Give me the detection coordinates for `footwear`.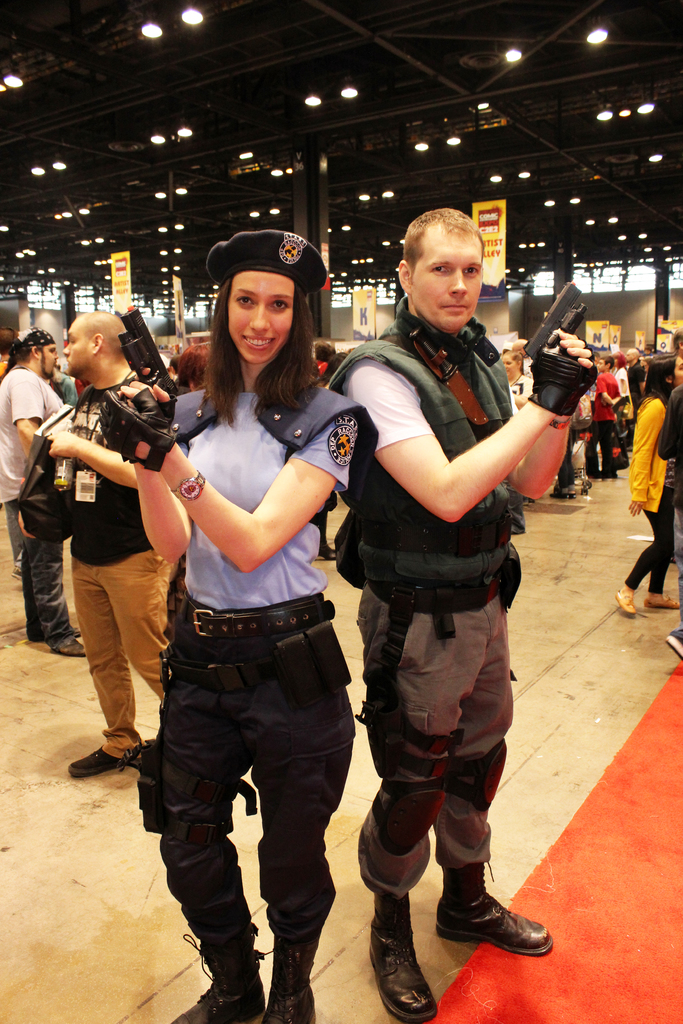
<box>590,467,606,483</box>.
